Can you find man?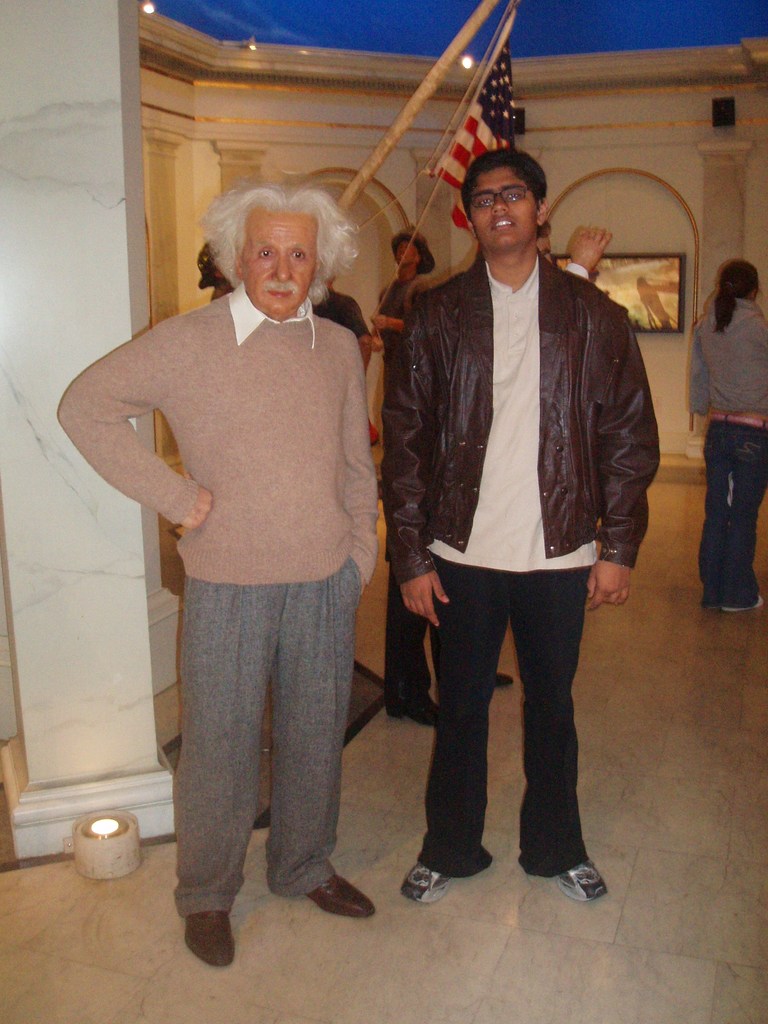
Yes, bounding box: [left=381, top=154, right=660, bottom=906].
